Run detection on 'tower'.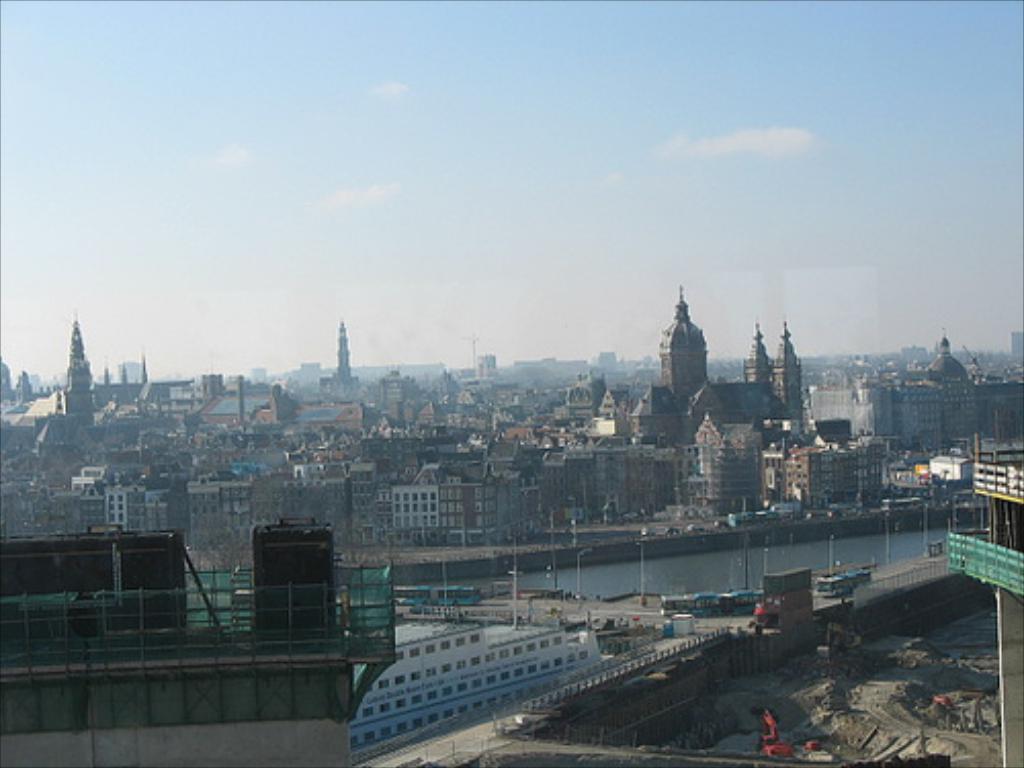
Result: detection(776, 319, 801, 418).
